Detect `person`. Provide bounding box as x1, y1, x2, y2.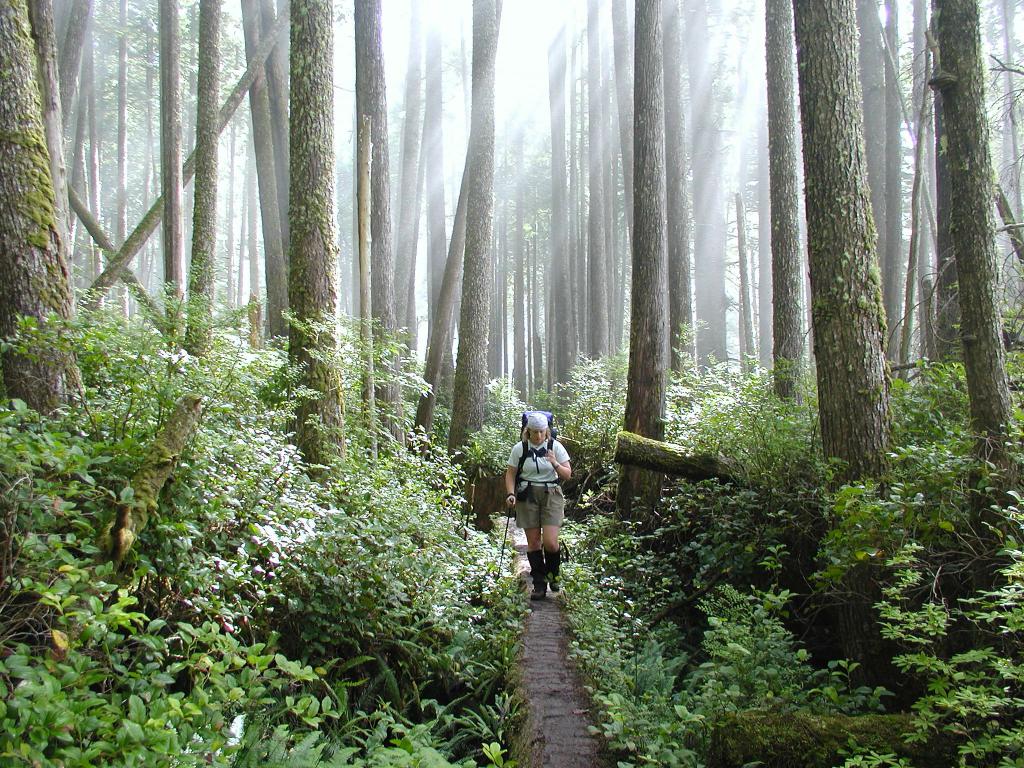
507, 399, 580, 604.
